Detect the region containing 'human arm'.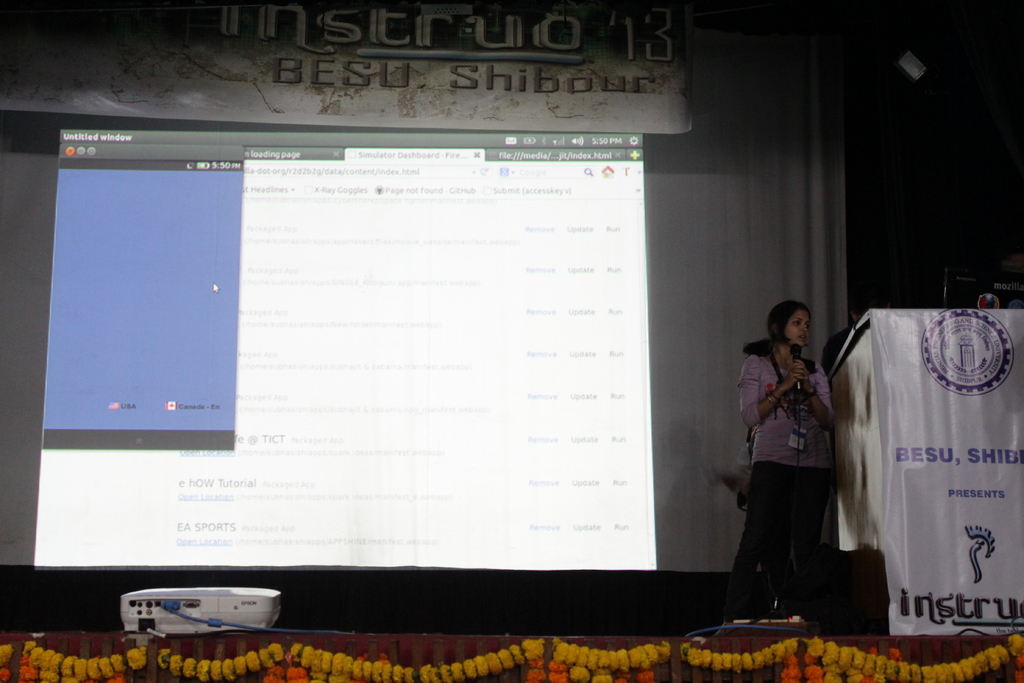
l=791, t=358, r=836, b=438.
